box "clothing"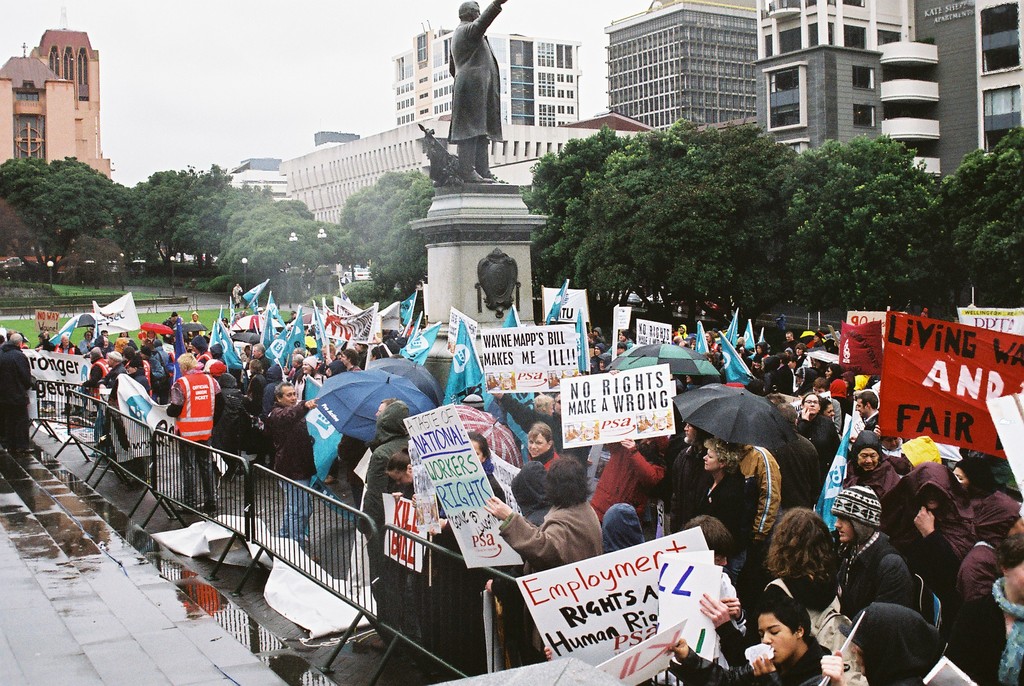
x1=811 y1=332 x2=840 y2=346
